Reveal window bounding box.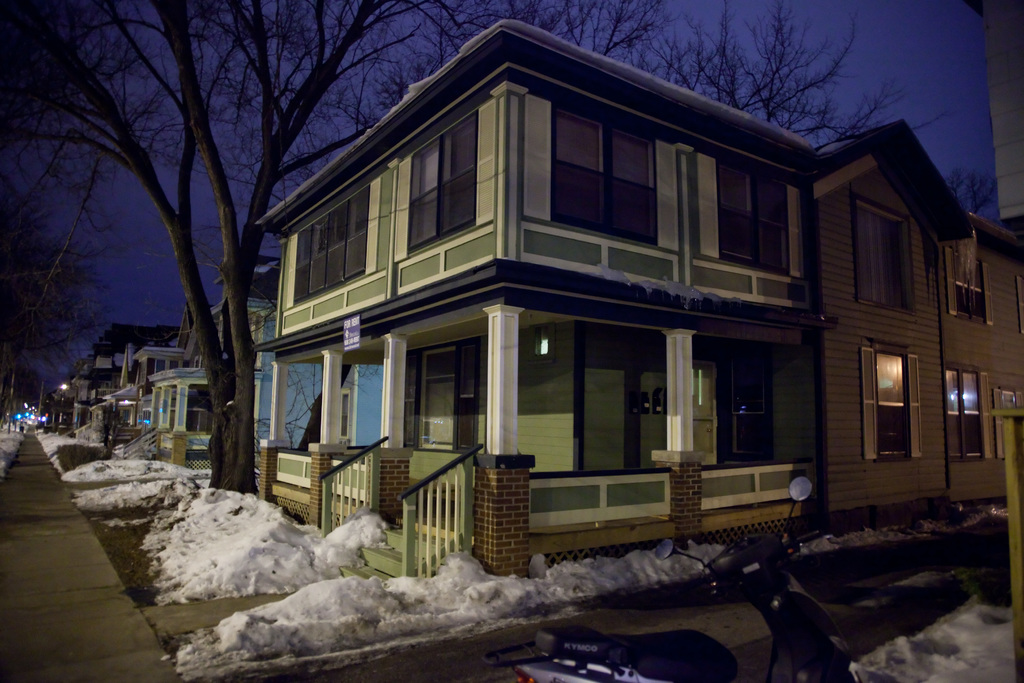
Revealed: <bbox>718, 364, 774, 468</bbox>.
